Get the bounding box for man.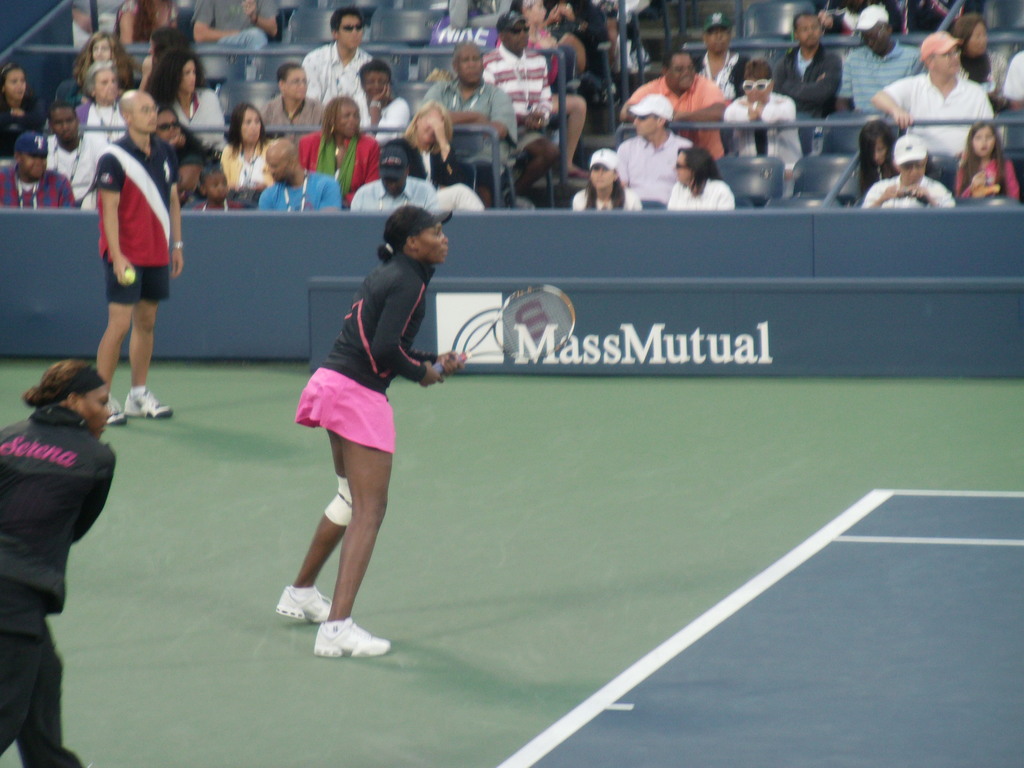
(44, 99, 104, 204).
